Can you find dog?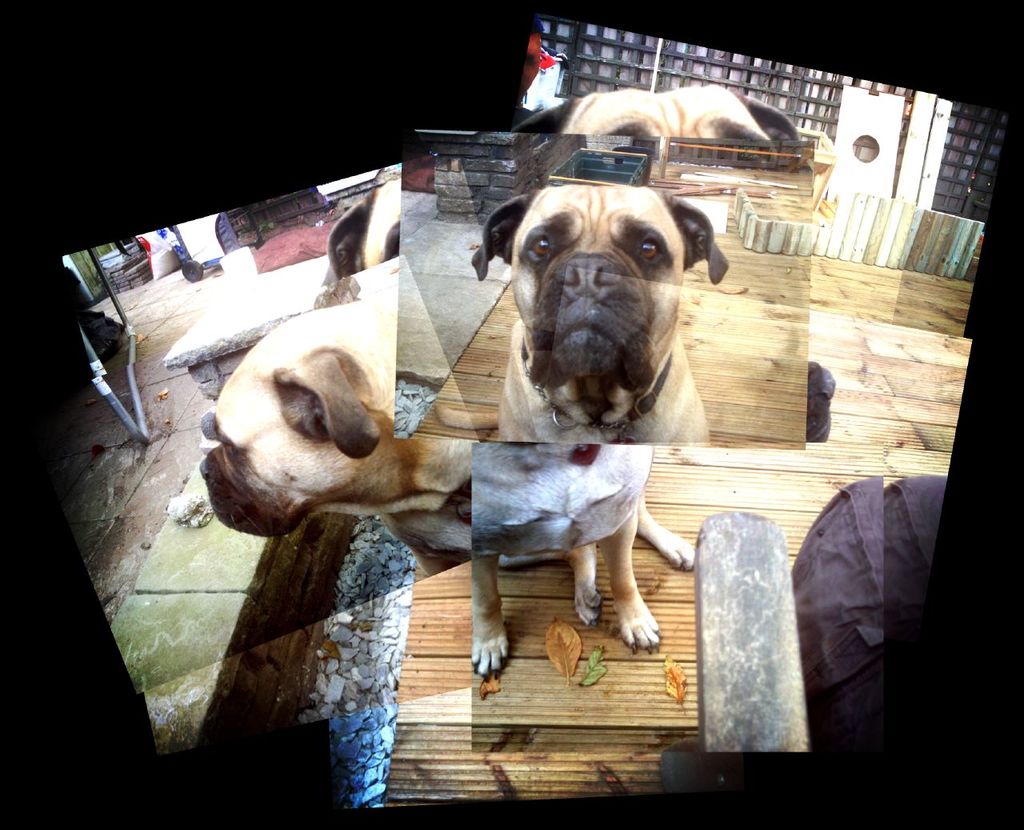
Yes, bounding box: {"x1": 322, "y1": 182, "x2": 406, "y2": 283}.
